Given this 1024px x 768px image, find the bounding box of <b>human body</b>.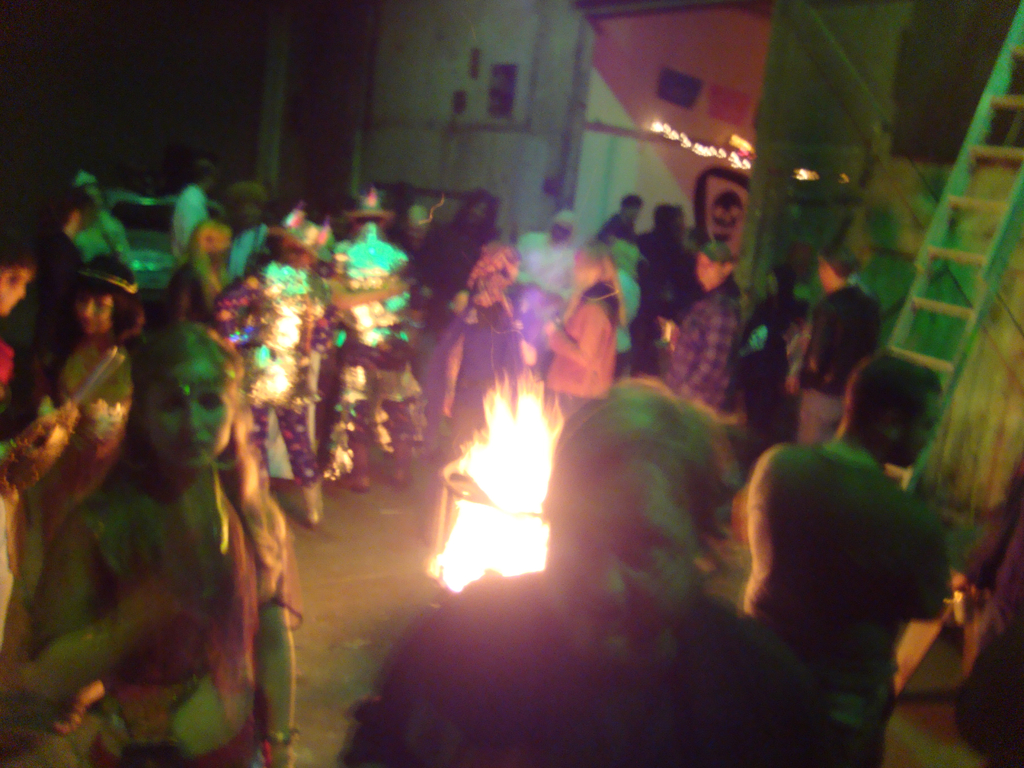
396 380 826 767.
